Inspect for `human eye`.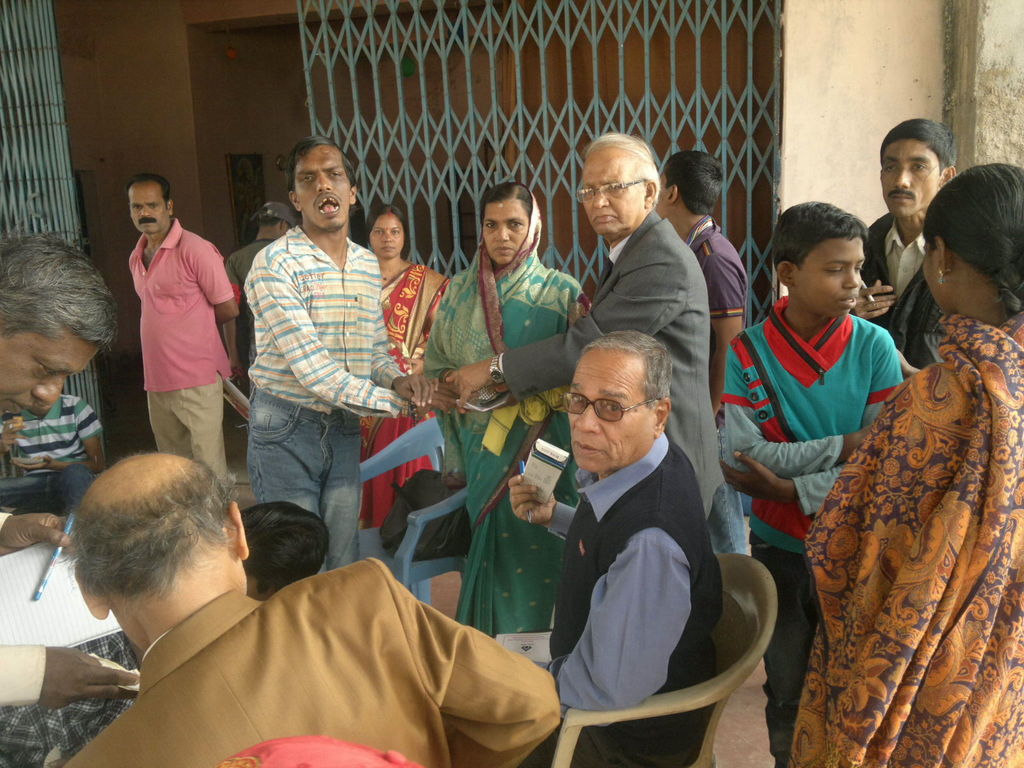
Inspection: (x1=299, y1=174, x2=316, y2=184).
